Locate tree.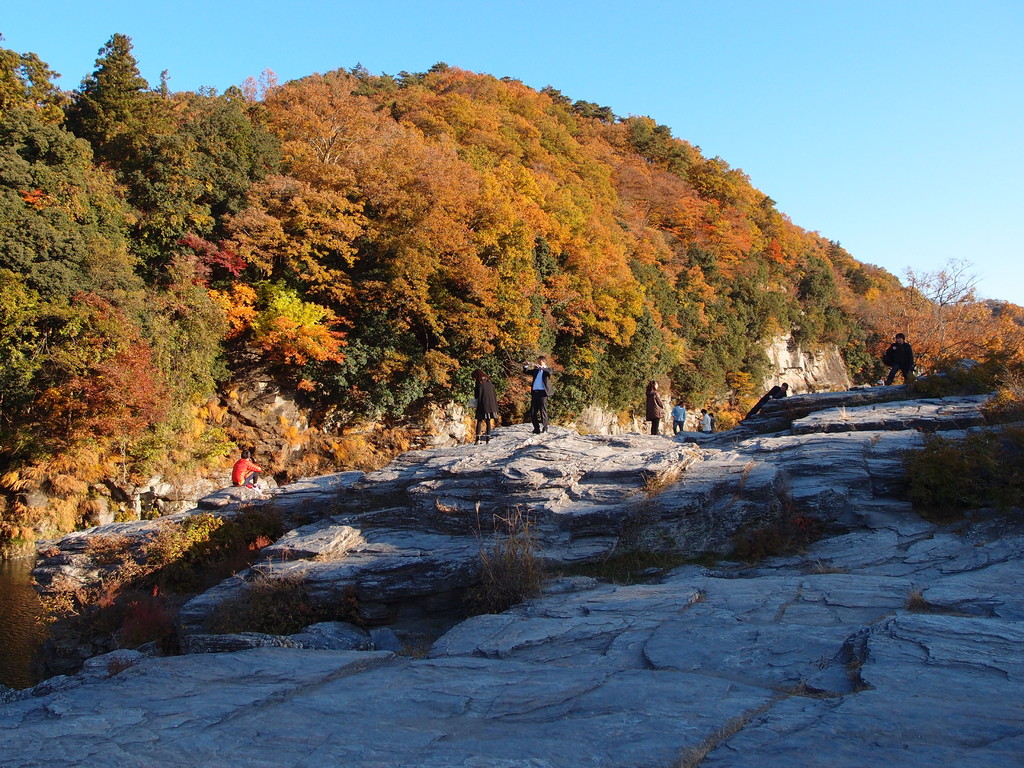
Bounding box: box(906, 254, 986, 370).
